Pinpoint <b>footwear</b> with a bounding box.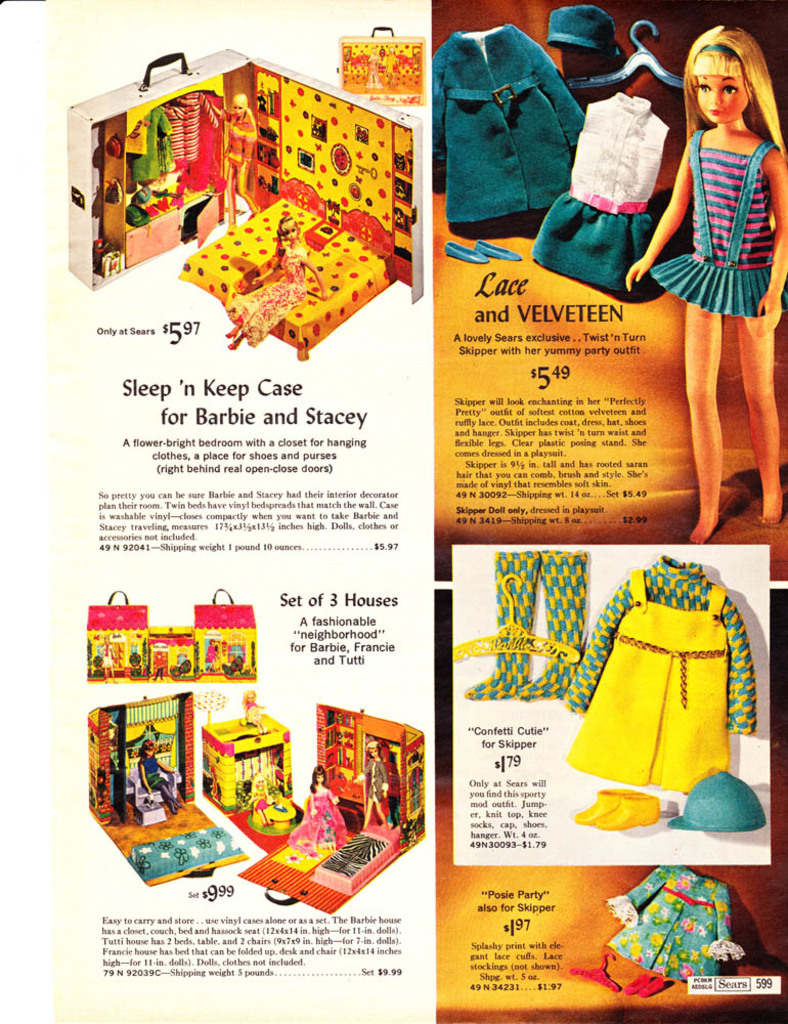
l=462, t=549, r=542, b=698.
